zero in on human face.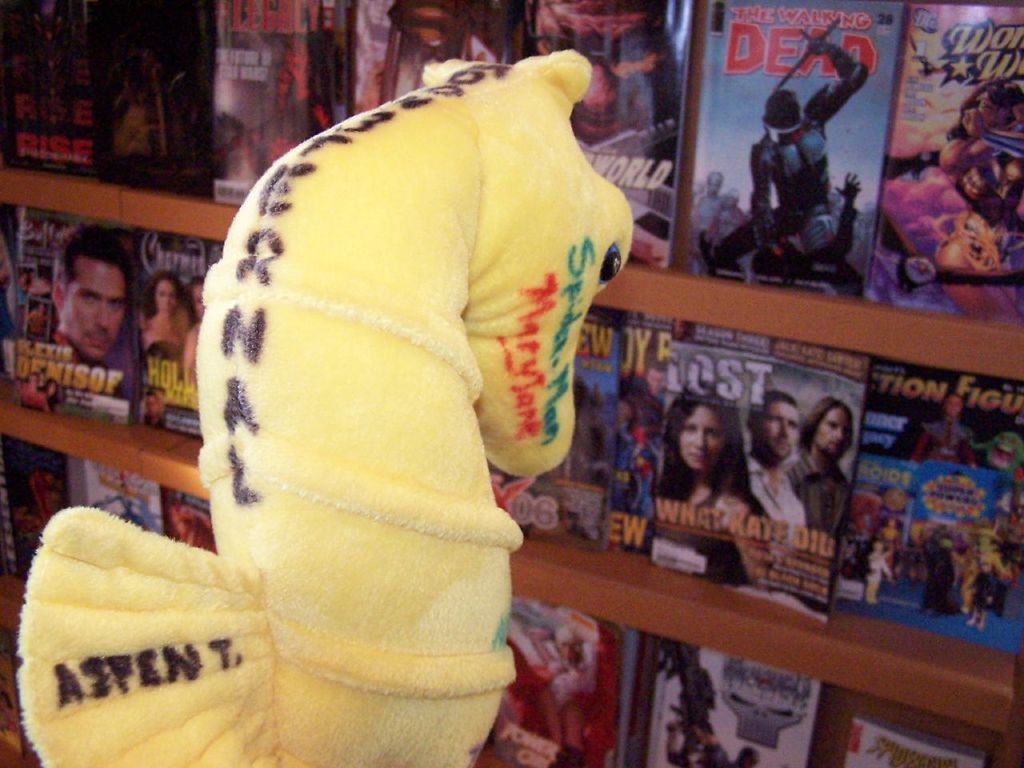
Zeroed in: box(58, 258, 126, 358).
